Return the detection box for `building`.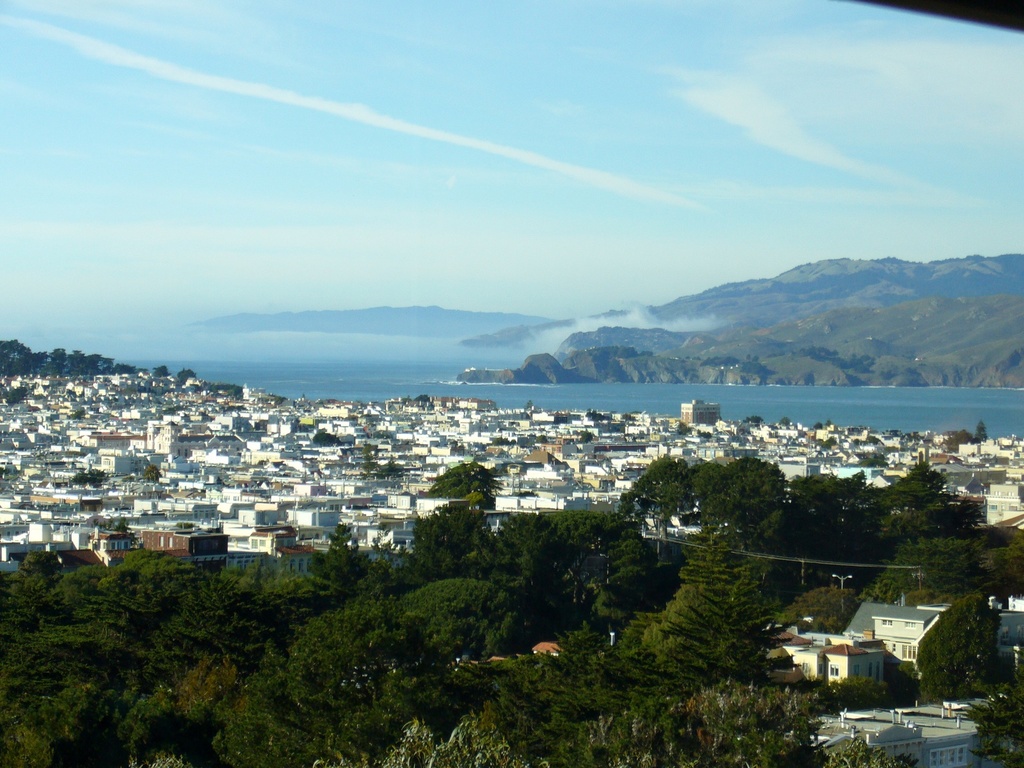
<region>988, 595, 1023, 654</region>.
